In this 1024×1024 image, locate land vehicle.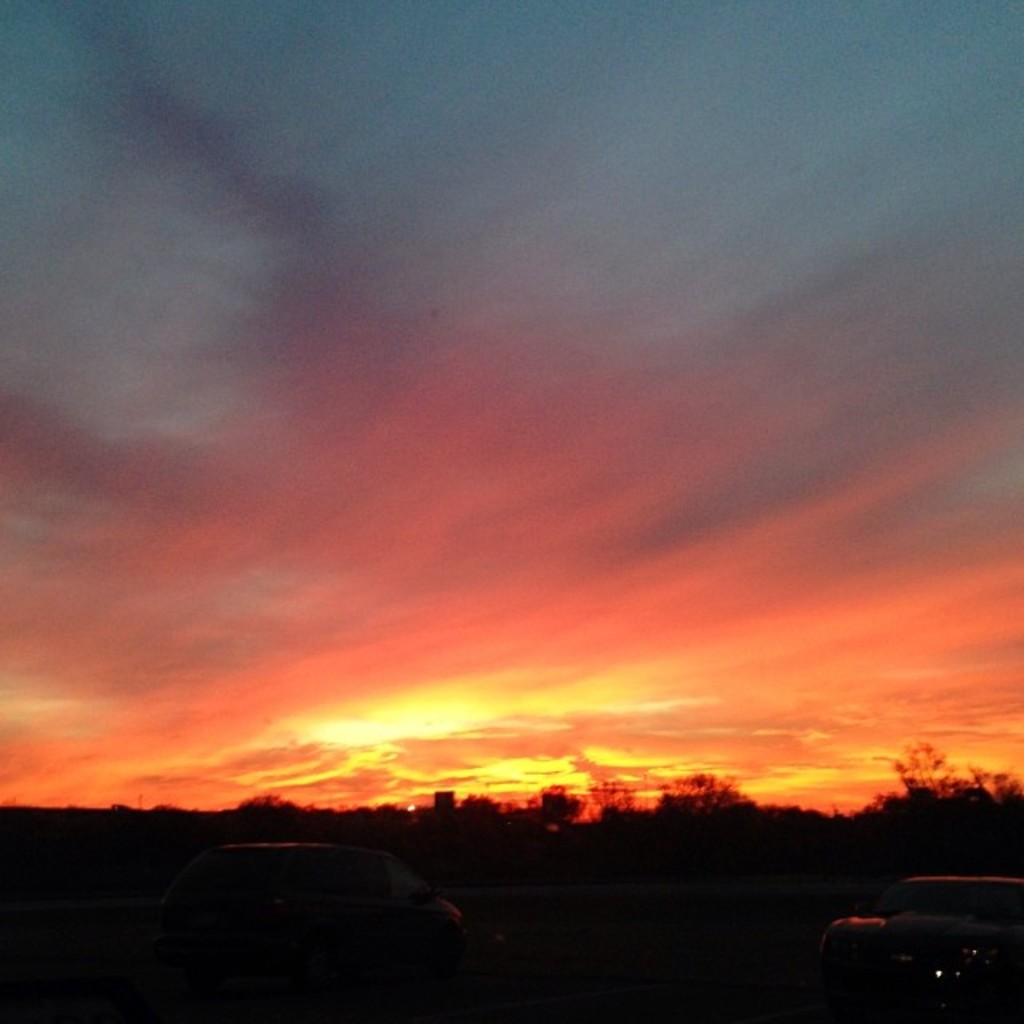
Bounding box: box(827, 859, 1022, 1018).
